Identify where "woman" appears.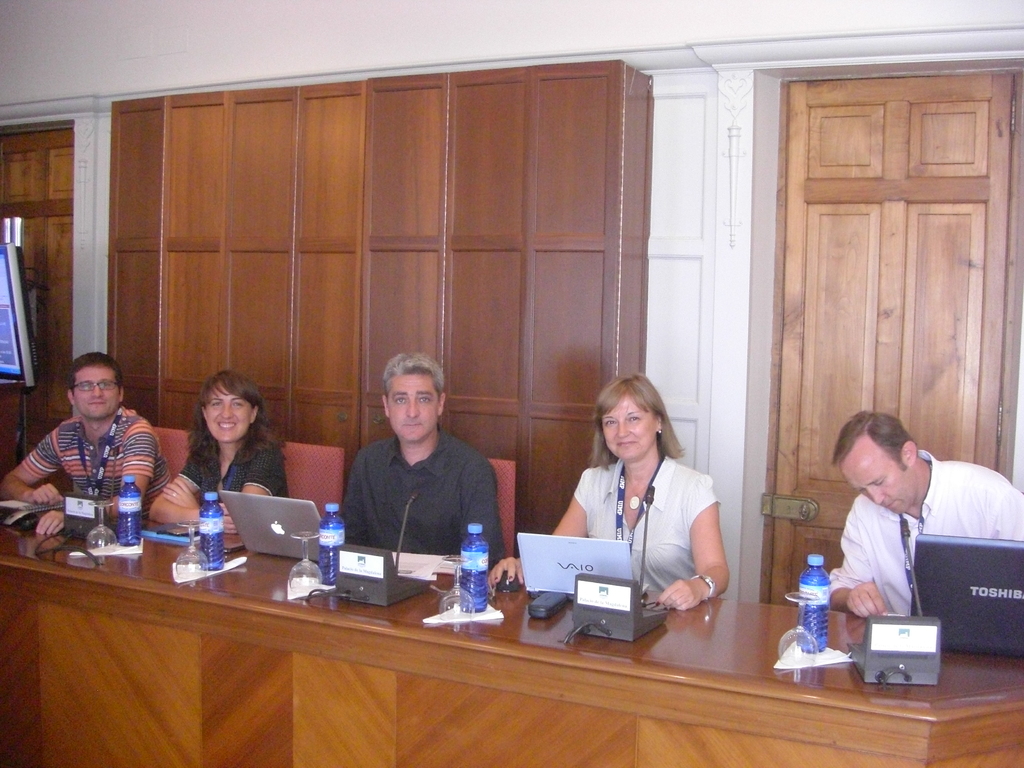
Appears at 561:383:734:633.
